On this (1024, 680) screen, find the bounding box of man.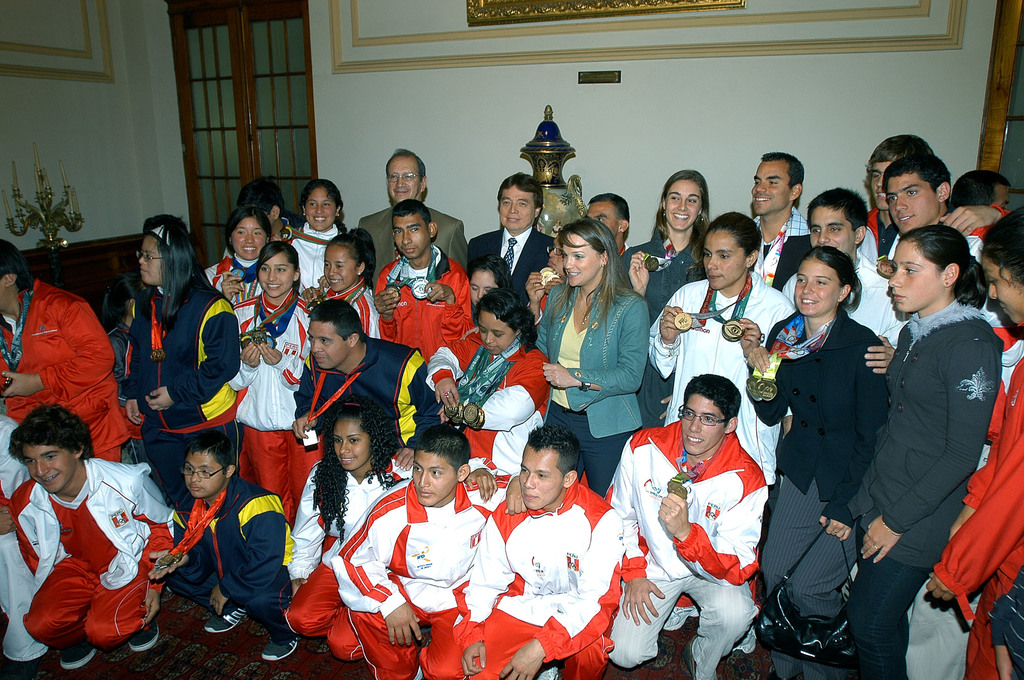
Bounding box: [x1=582, y1=191, x2=632, y2=258].
